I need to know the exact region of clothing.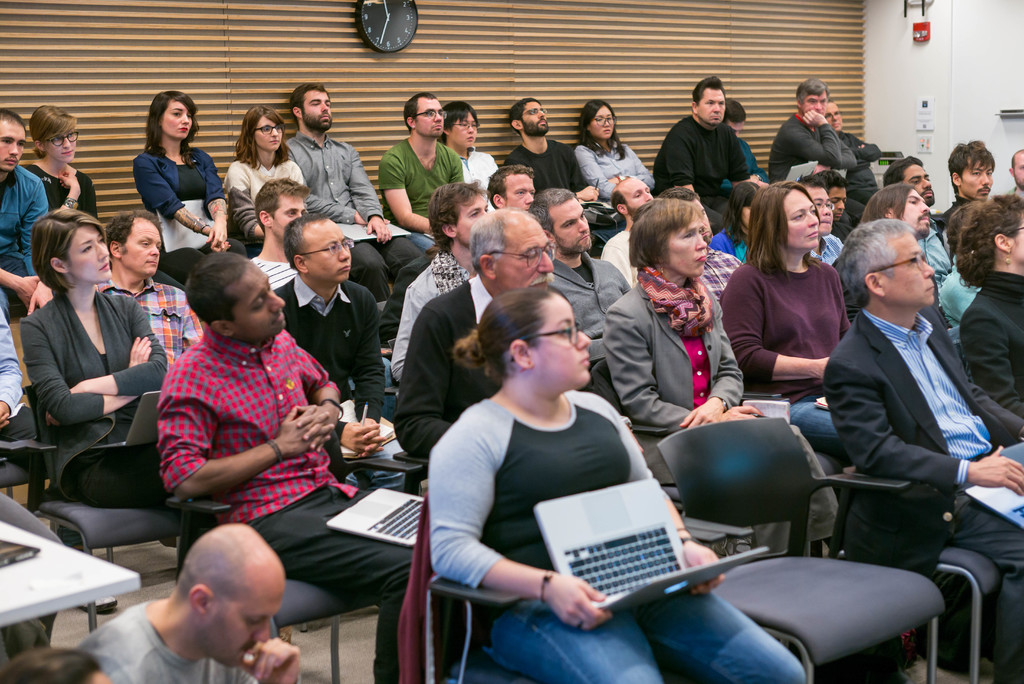
Region: 934,271,975,357.
